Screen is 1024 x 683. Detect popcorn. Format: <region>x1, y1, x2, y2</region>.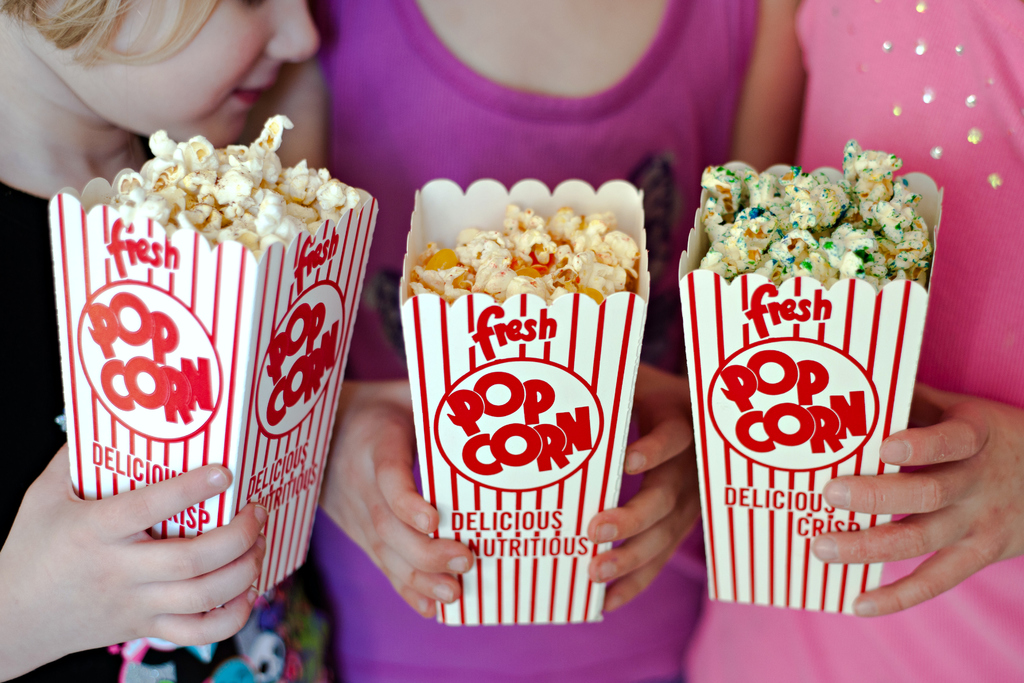
<region>109, 114, 367, 250</region>.
